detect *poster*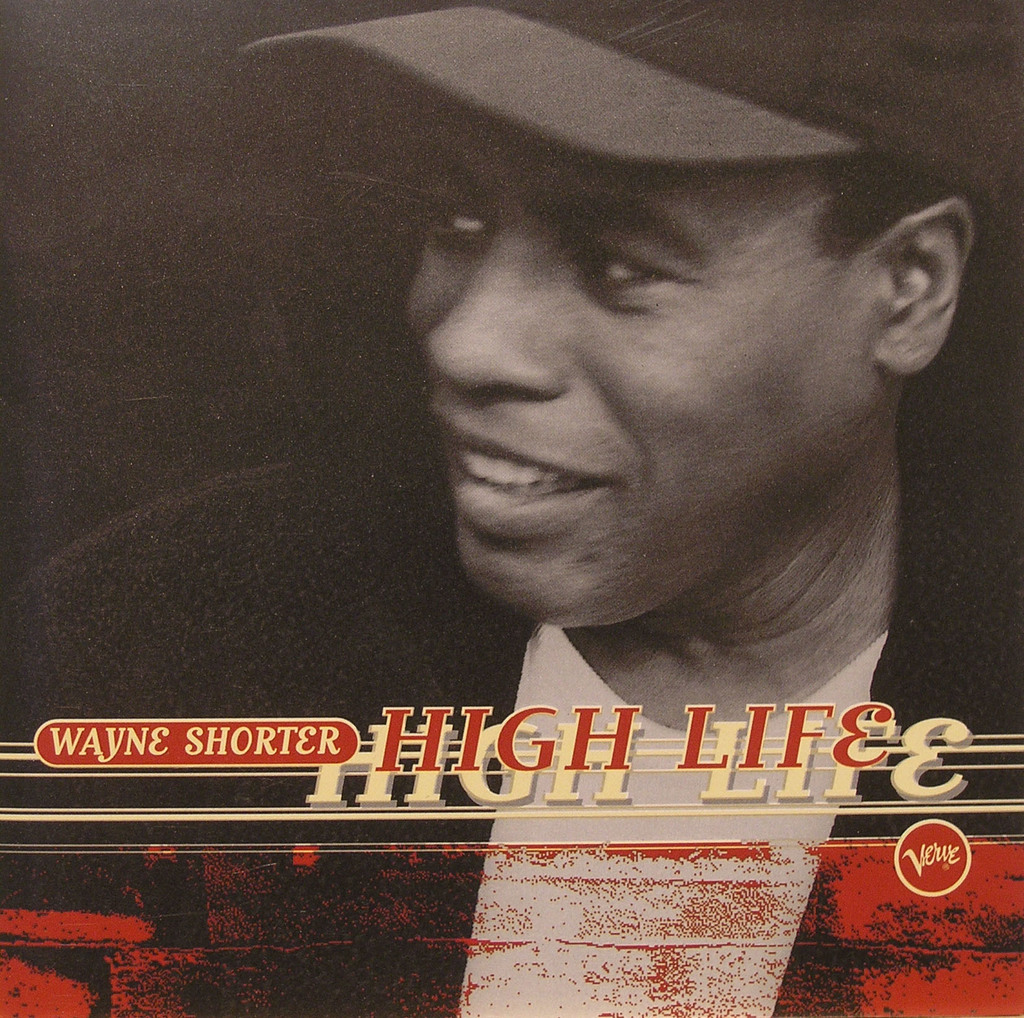
0, 0, 1023, 1017
